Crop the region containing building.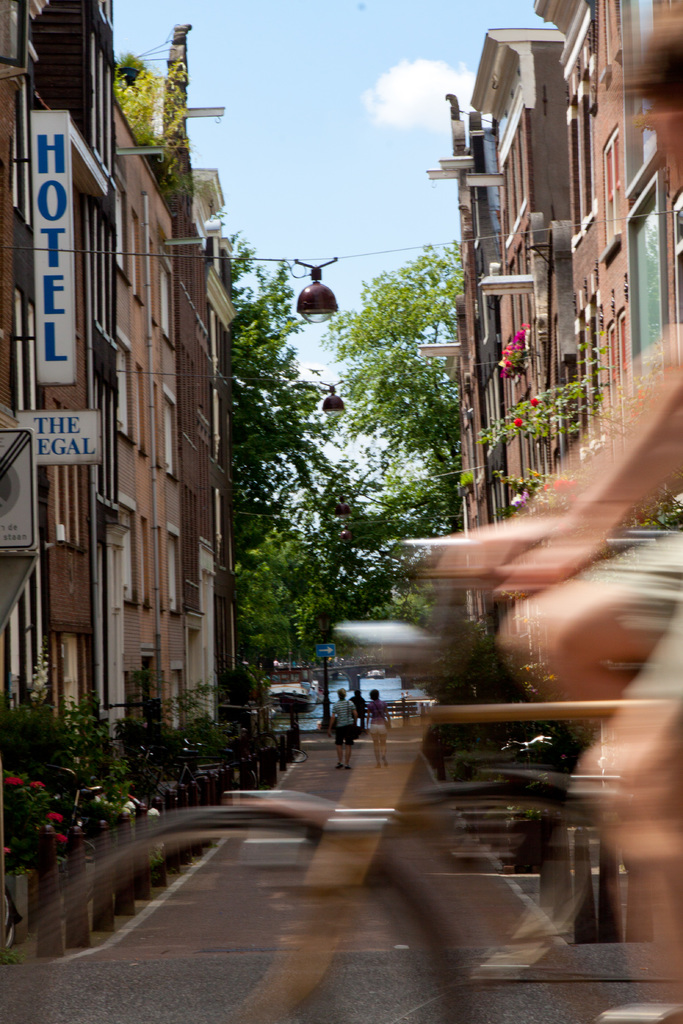
Crop region: {"left": 0, "top": 0, "right": 113, "bottom": 743}.
